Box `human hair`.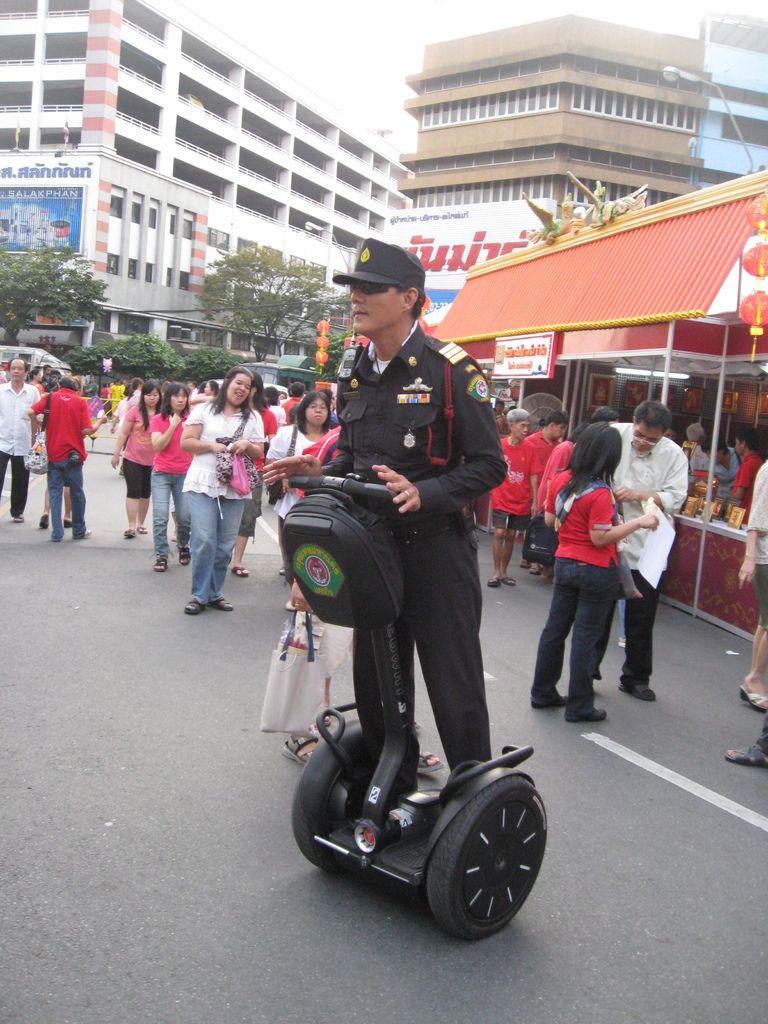
(202,365,256,422).
